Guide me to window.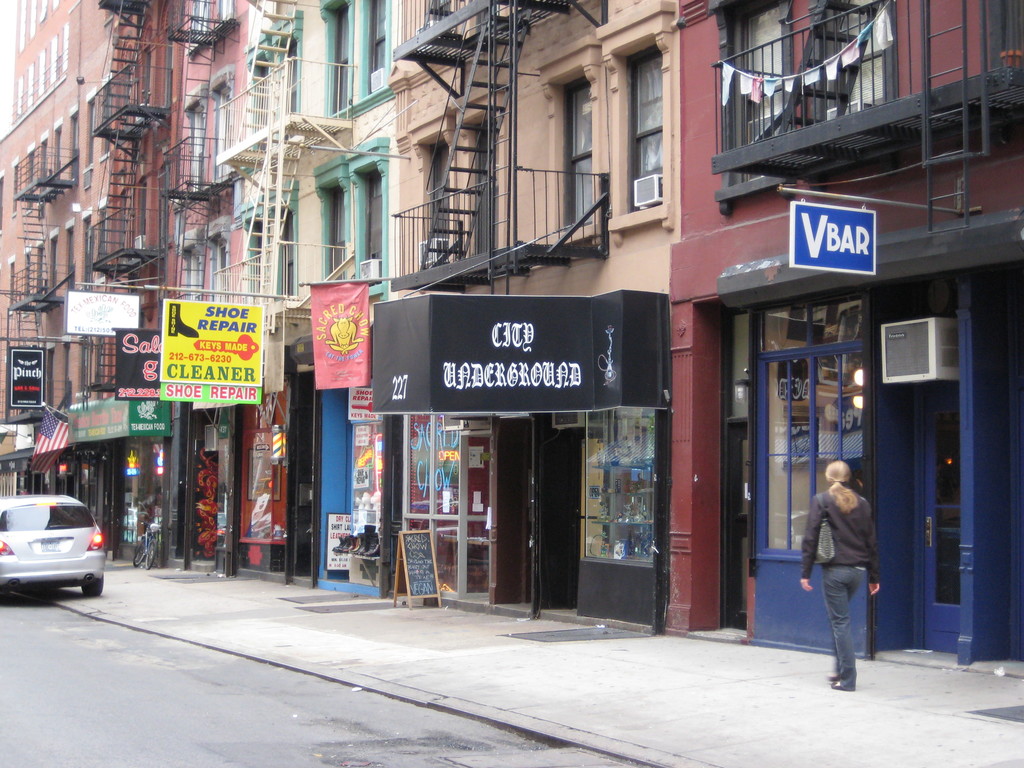
Guidance: Rect(278, 223, 294, 302).
